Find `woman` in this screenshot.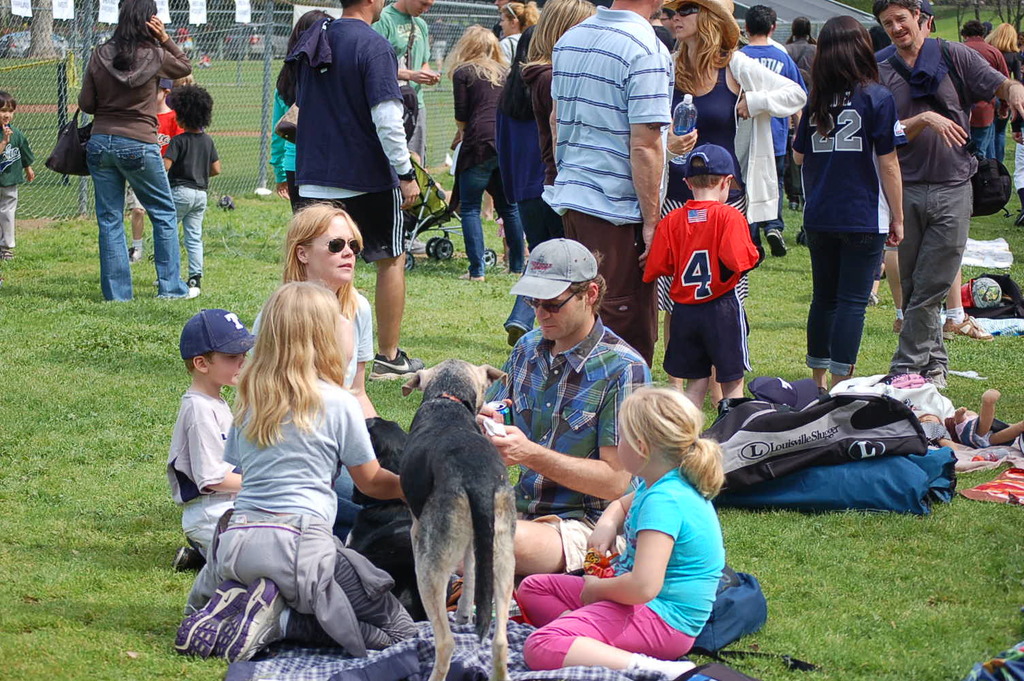
The bounding box for `woman` is box=[249, 198, 387, 527].
